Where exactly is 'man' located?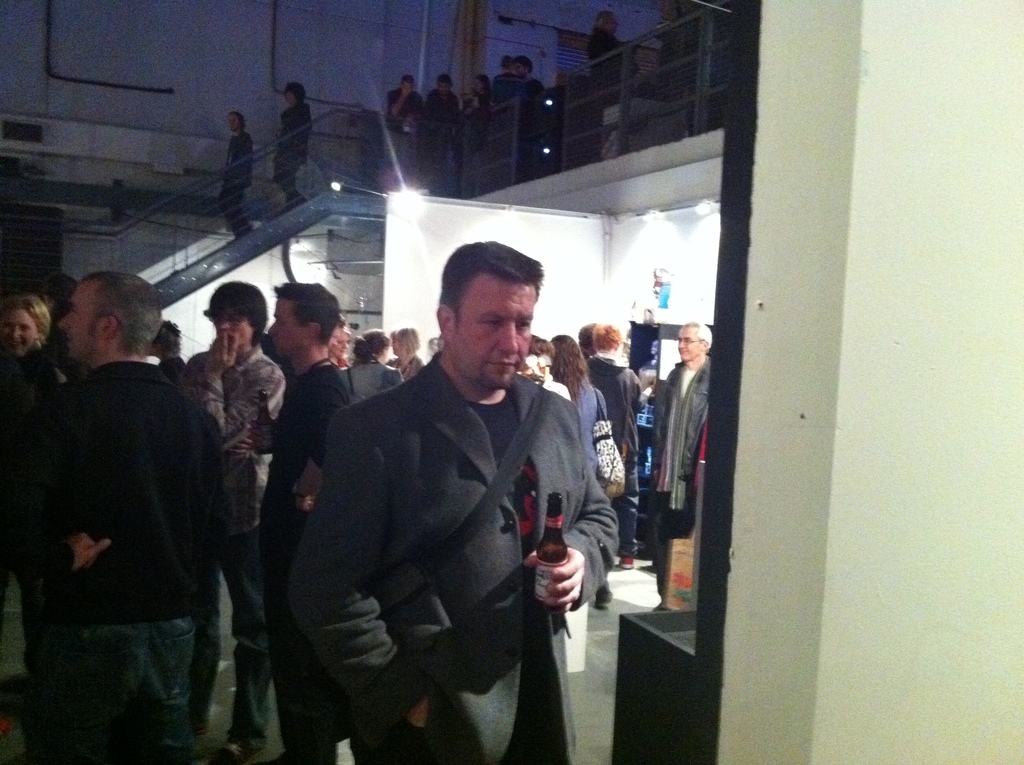
Its bounding box is [x1=394, y1=79, x2=419, y2=179].
